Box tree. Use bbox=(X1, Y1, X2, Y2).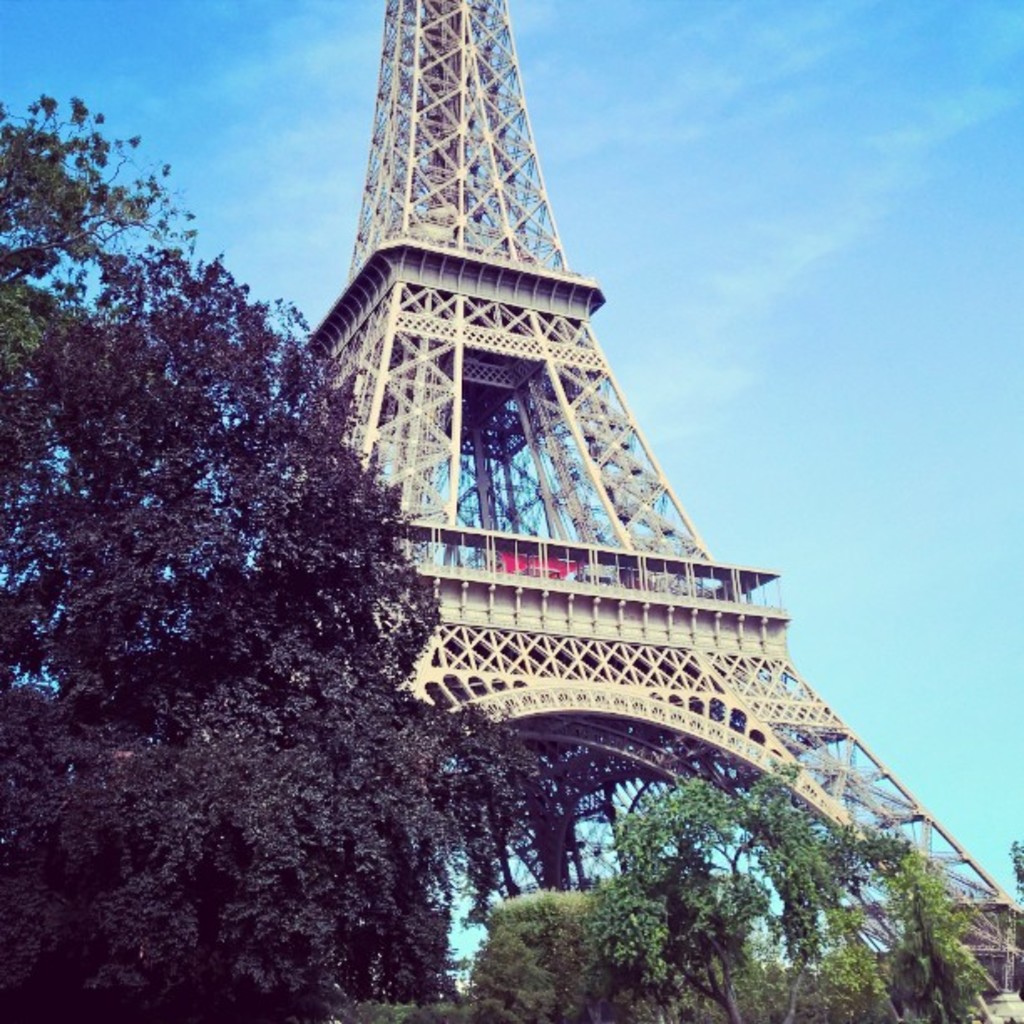
bbox=(30, 142, 467, 947).
